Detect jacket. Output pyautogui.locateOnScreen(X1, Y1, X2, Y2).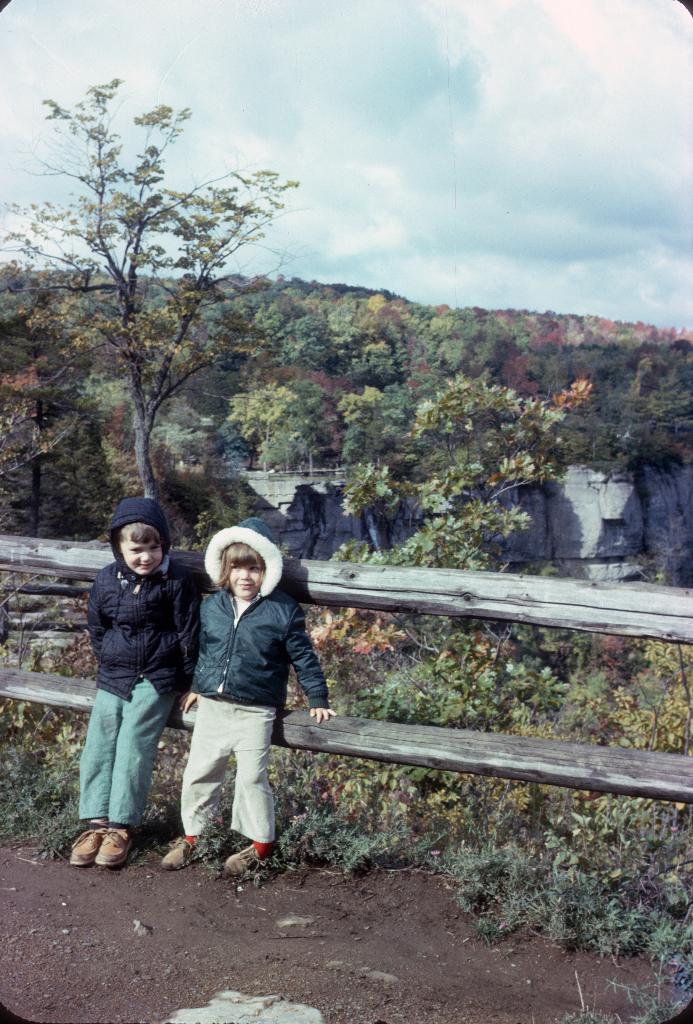
pyautogui.locateOnScreen(181, 511, 333, 711).
